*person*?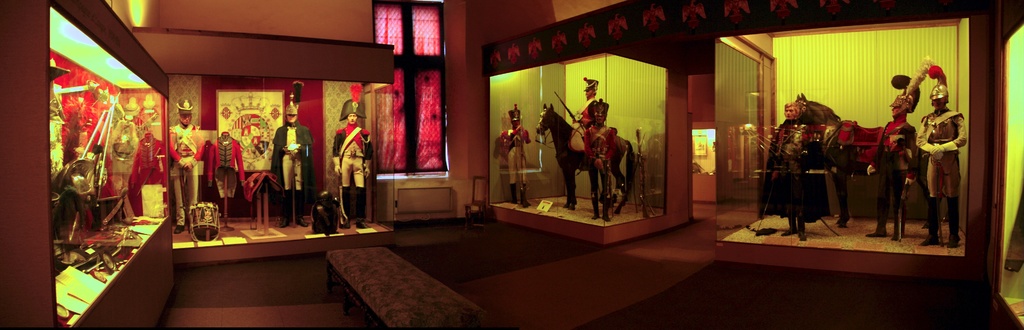
crop(587, 100, 616, 221)
